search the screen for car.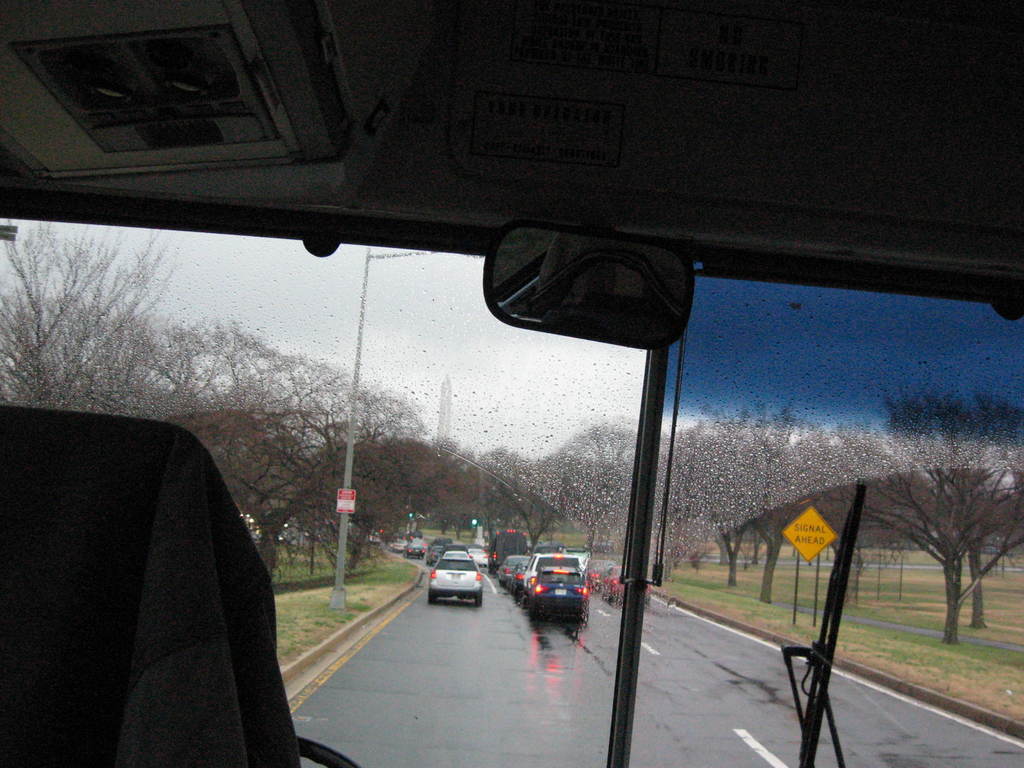
Found at 367,532,387,543.
